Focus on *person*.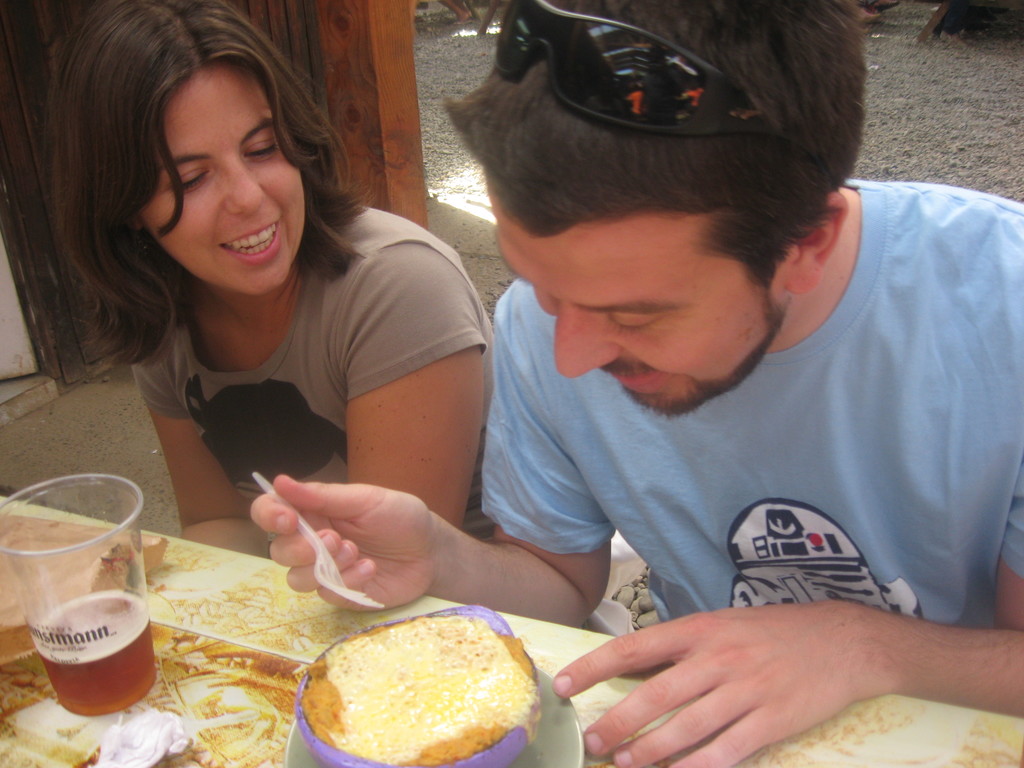
Focused at 54 1 493 555.
